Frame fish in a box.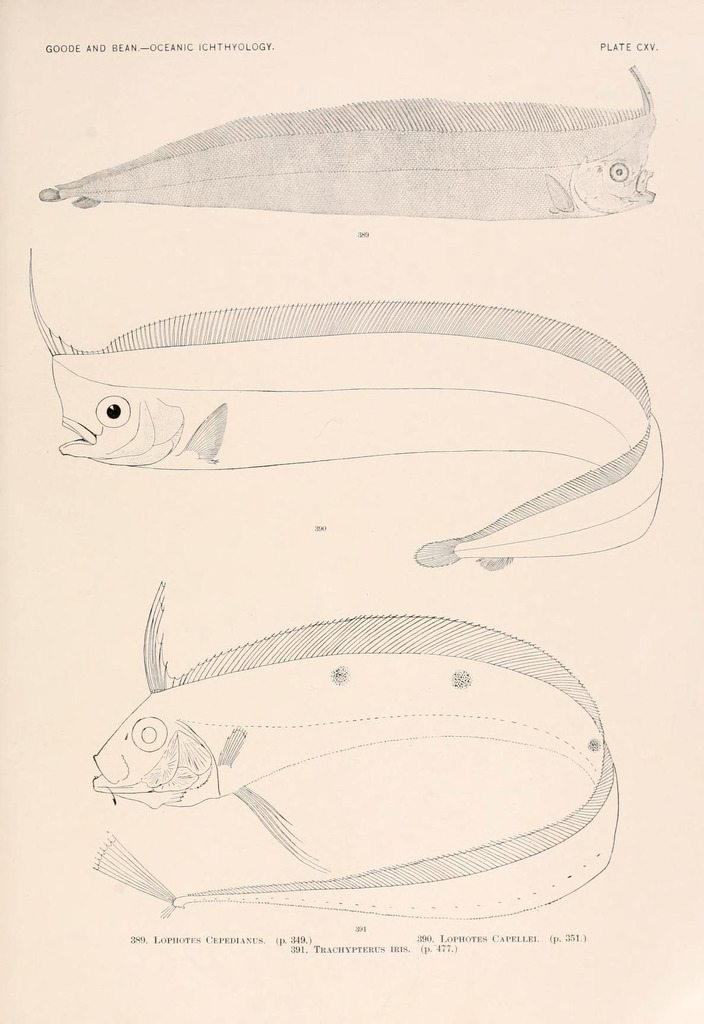
l=51, t=585, r=641, b=929.
